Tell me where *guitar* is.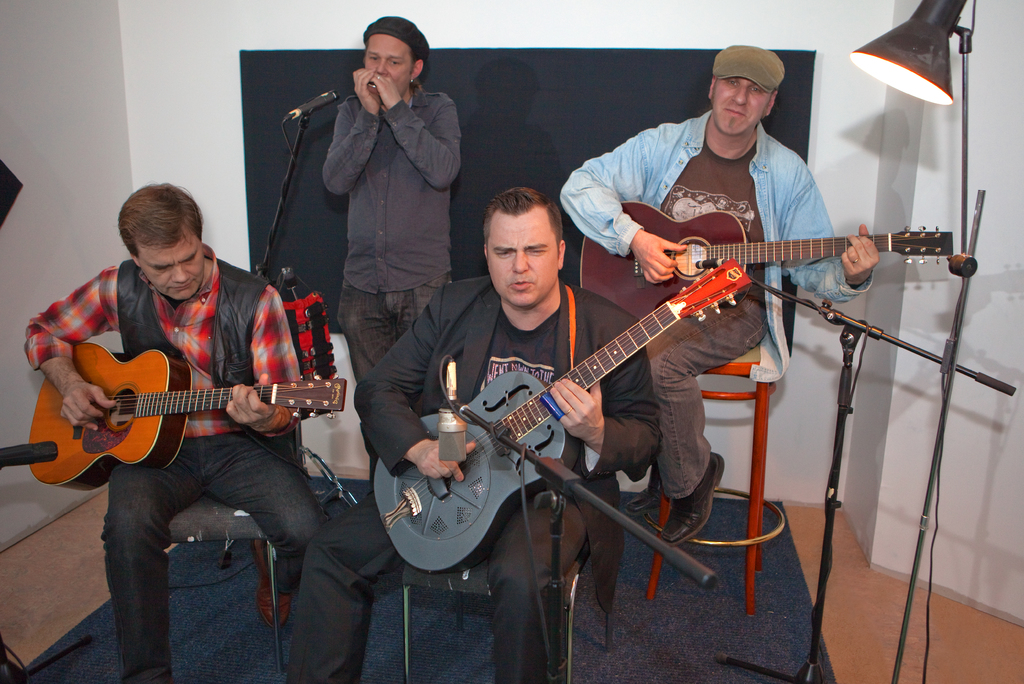
*guitar* is at <region>22, 329, 351, 497</region>.
